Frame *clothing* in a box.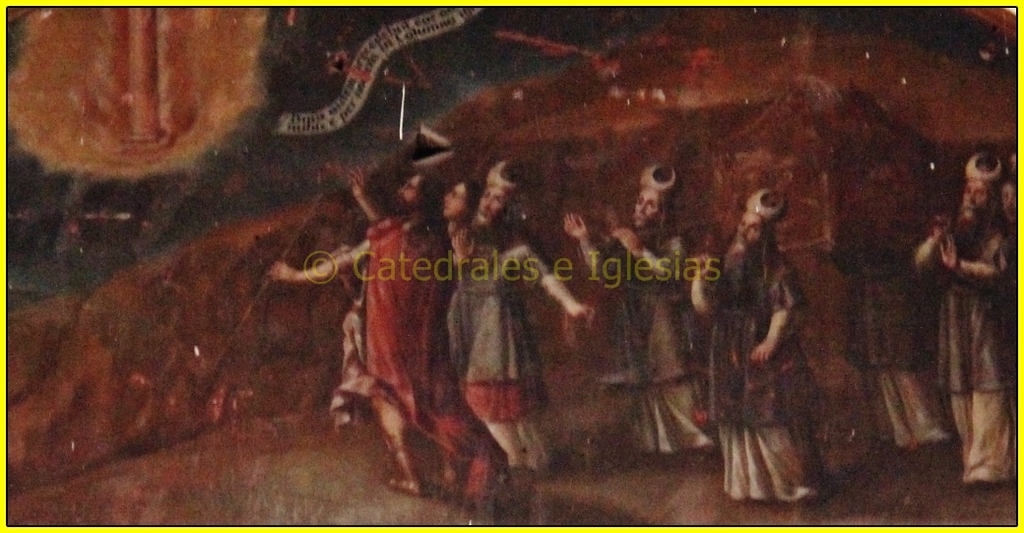
(left=847, top=199, right=945, bottom=451).
